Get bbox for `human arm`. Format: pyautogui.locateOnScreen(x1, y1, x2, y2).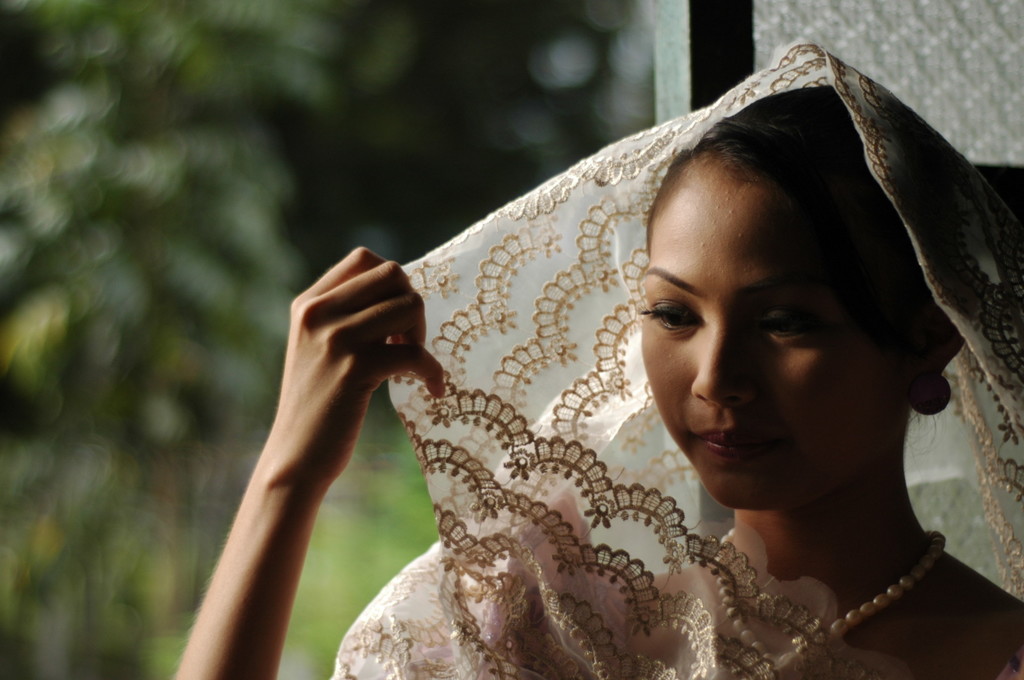
pyautogui.locateOnScreen(154, 245, 442, 667).
